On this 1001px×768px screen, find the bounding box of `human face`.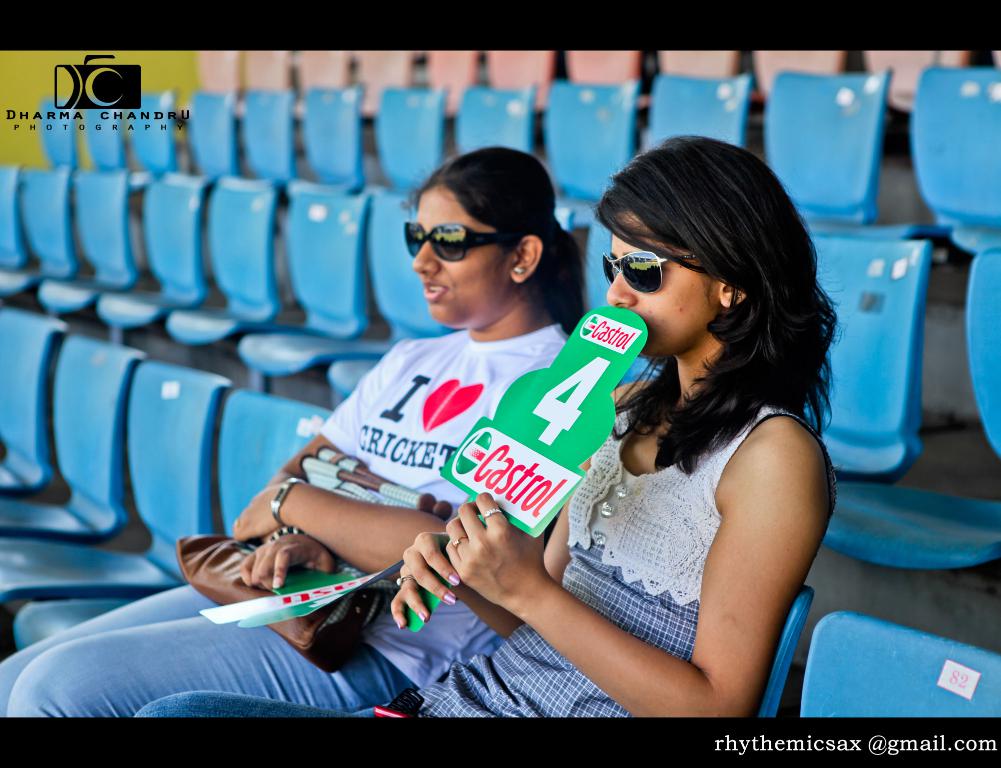
Bounding box: rect(413, 188, 502, 331).
